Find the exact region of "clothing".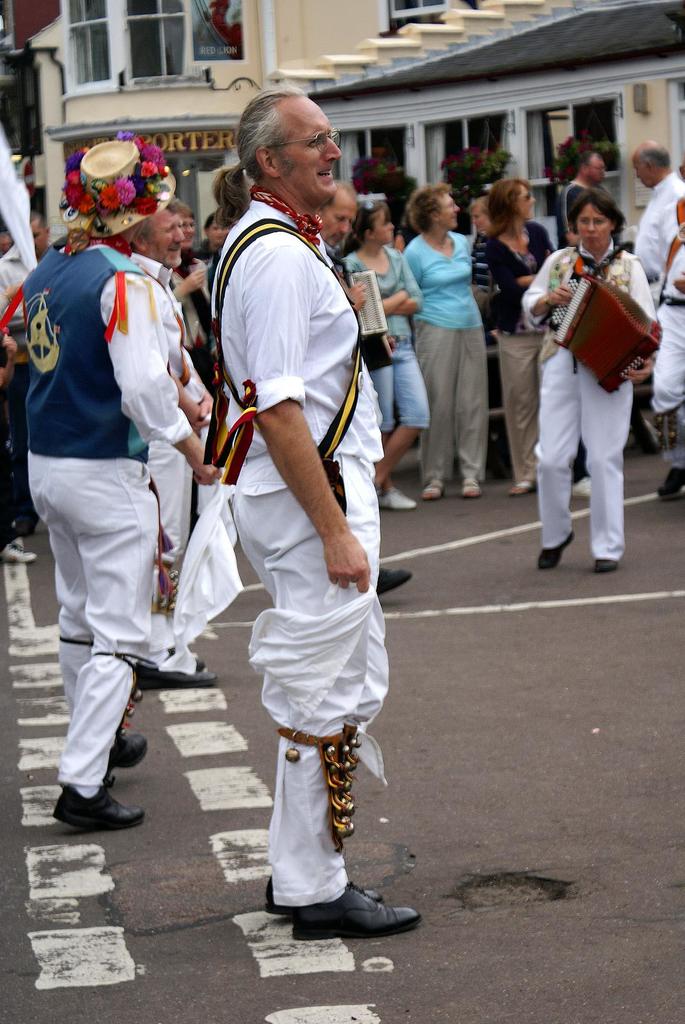
Exact region: {"x1": 138, "y1": 259, "x2": 212, "y2": 421}.
